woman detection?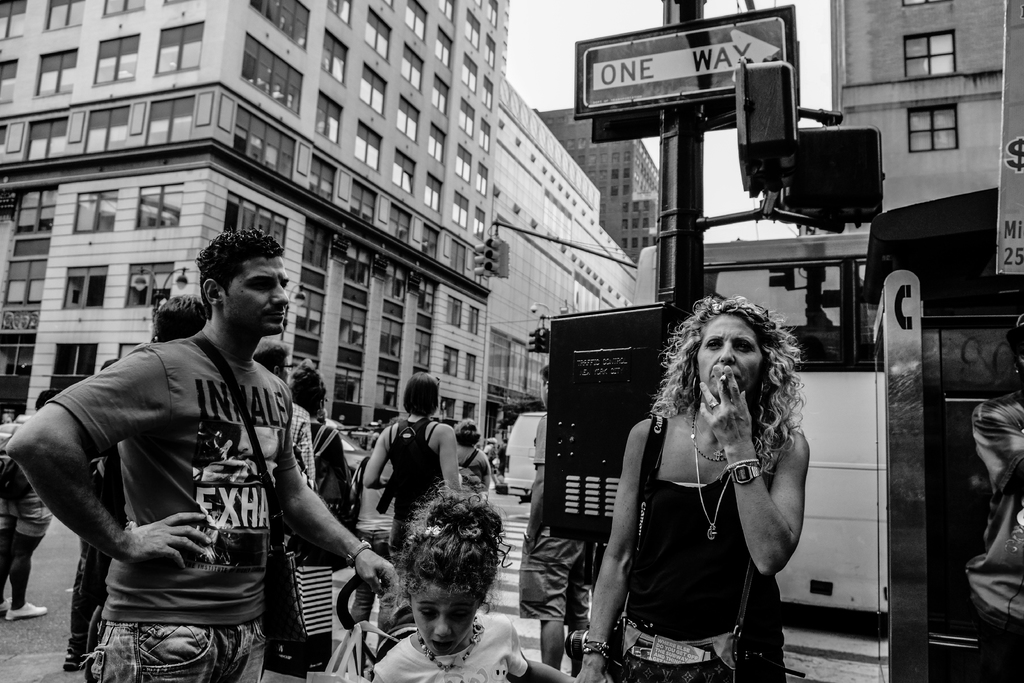
(0, 402, 62, 614)
